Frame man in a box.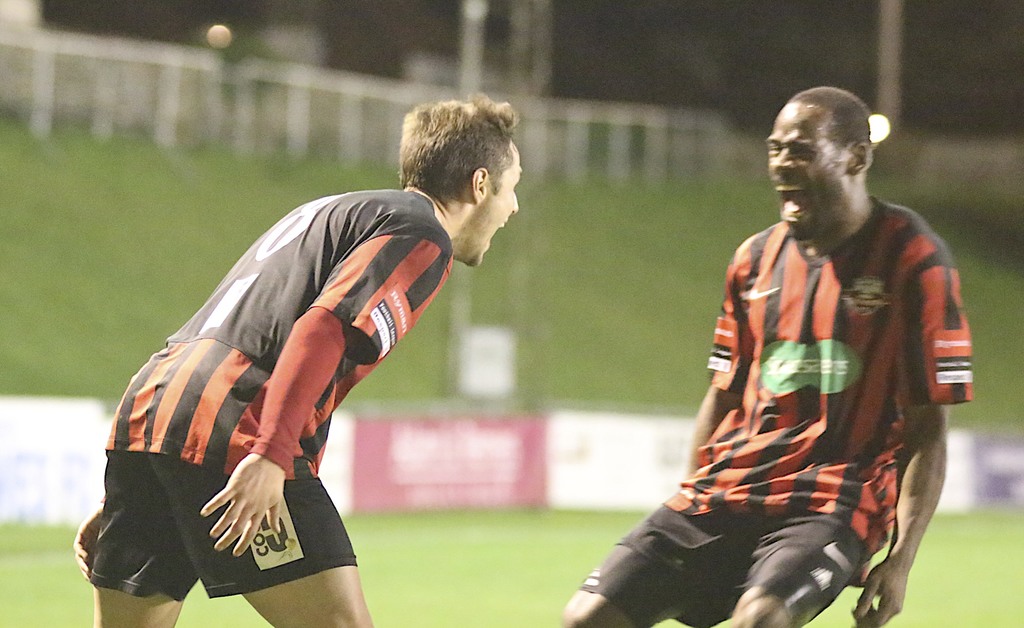
[584, 74, 969, 624].
